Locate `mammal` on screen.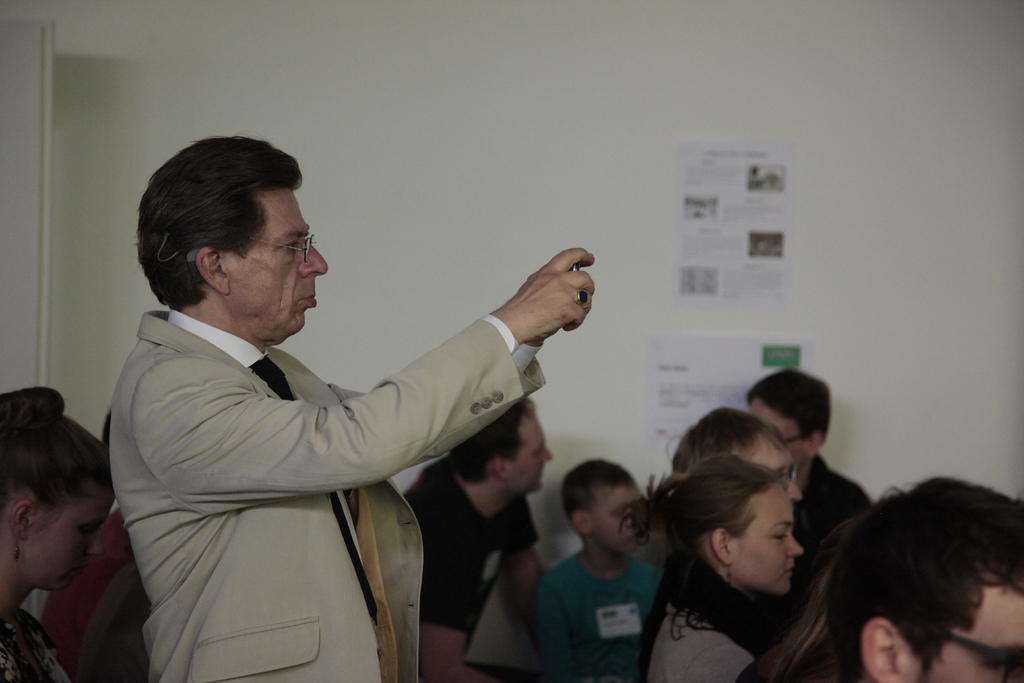
On screen at detection(814, 474, 1023, 682).
